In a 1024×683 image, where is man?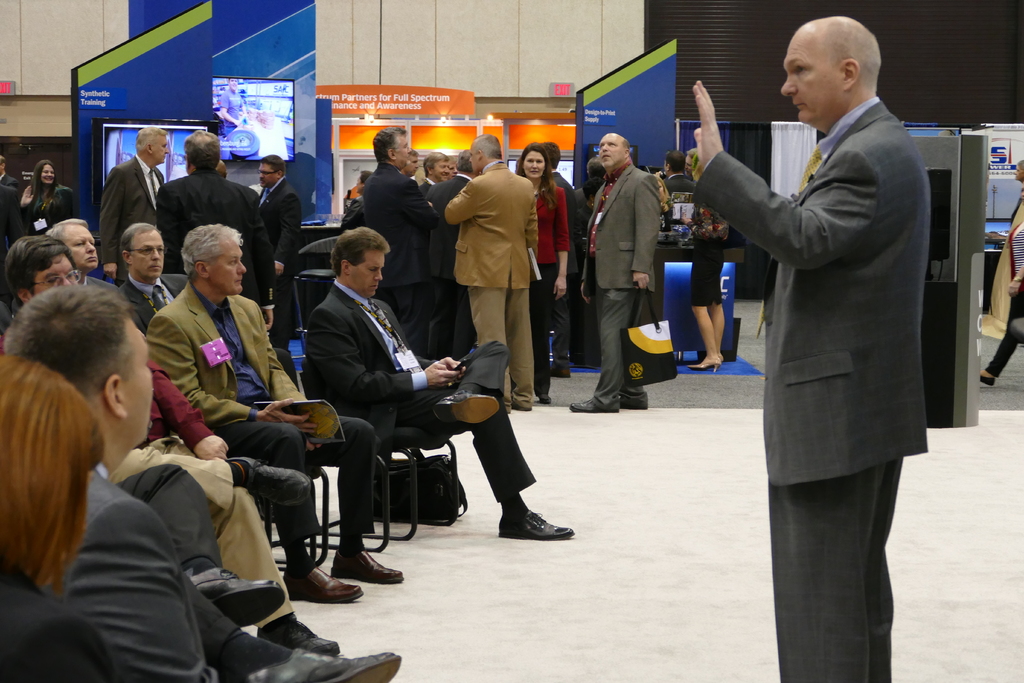
42, 219, 114, 286.
